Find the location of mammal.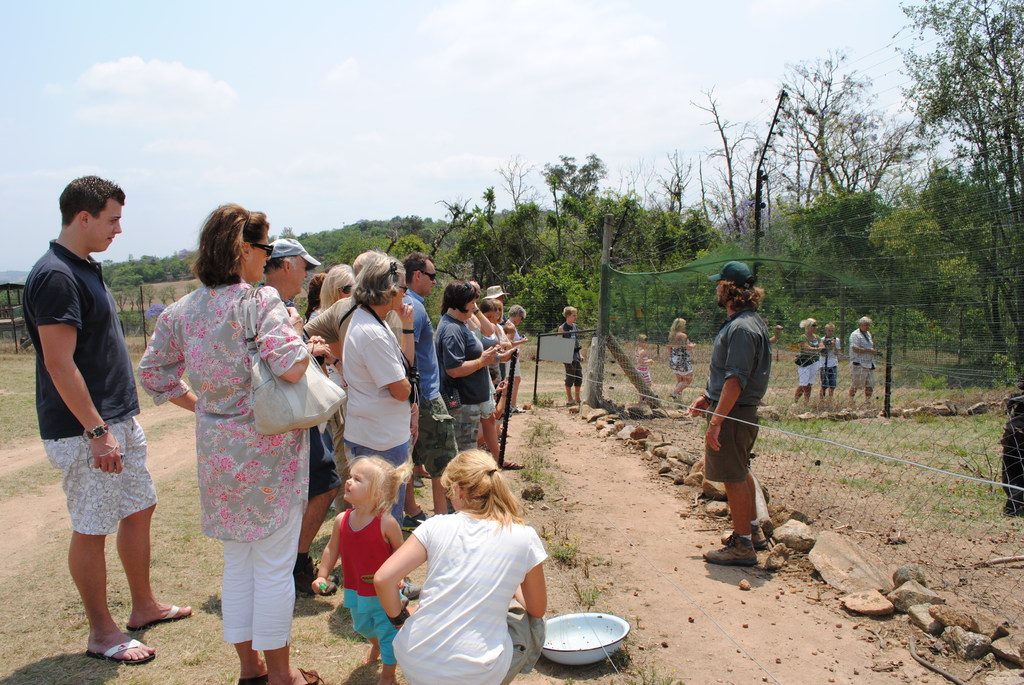
Location: {"x1": 820, "y1": 321, "x2": 840, "y2": 404}.
